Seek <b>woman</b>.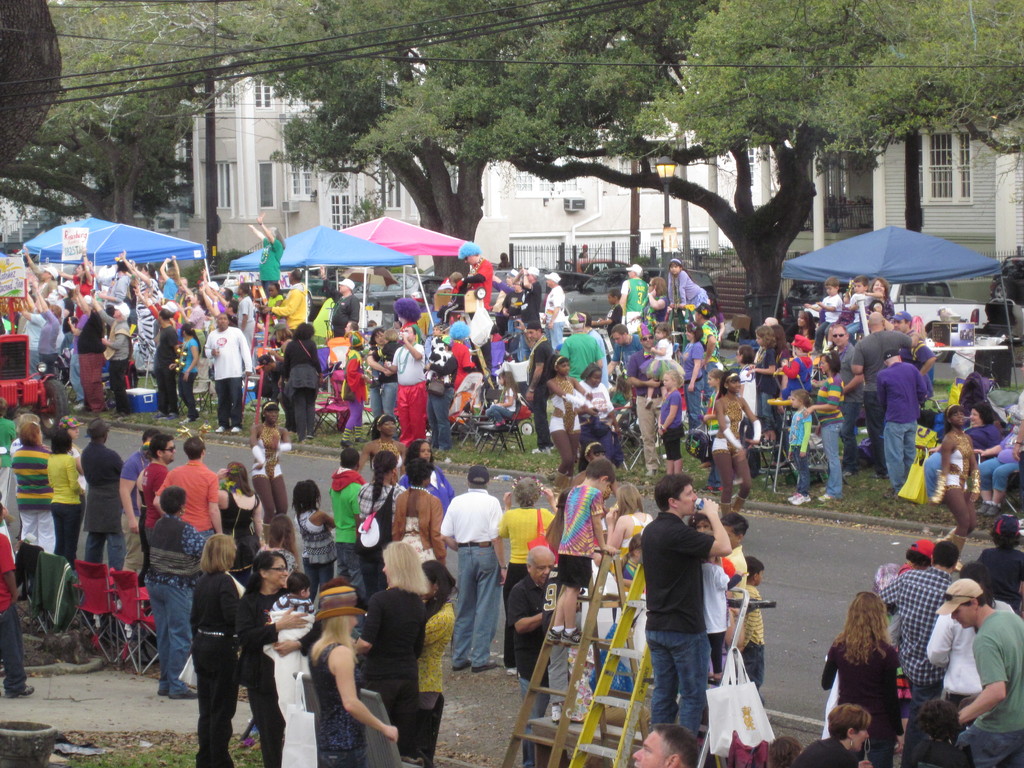
region(546, 357, 588, 477).
